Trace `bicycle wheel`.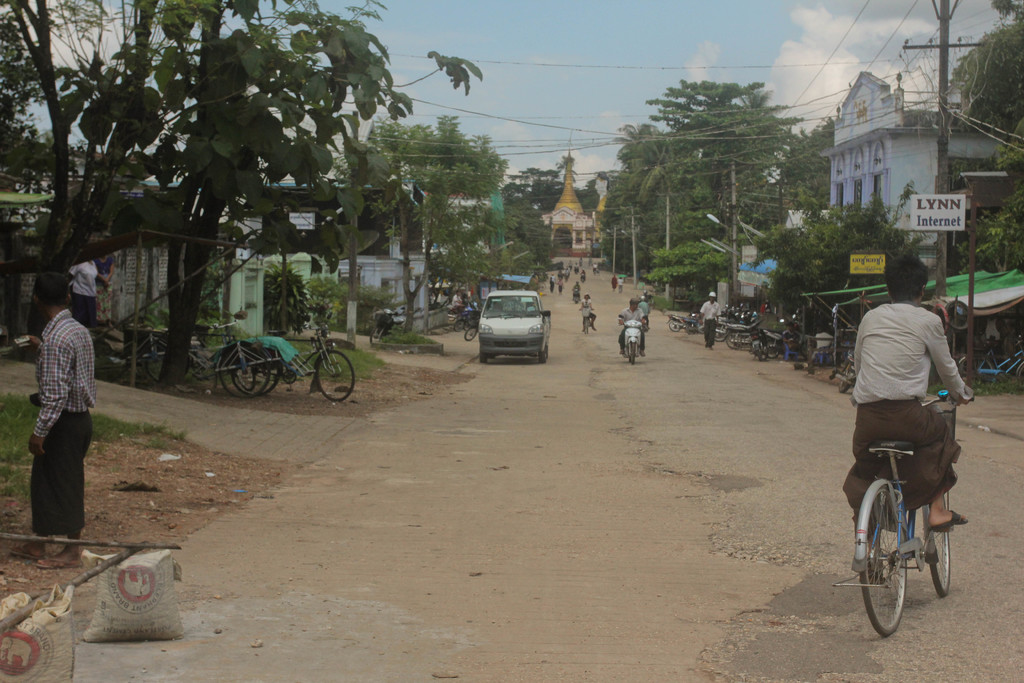
Traced to rect(917, 491, 963, 613).
